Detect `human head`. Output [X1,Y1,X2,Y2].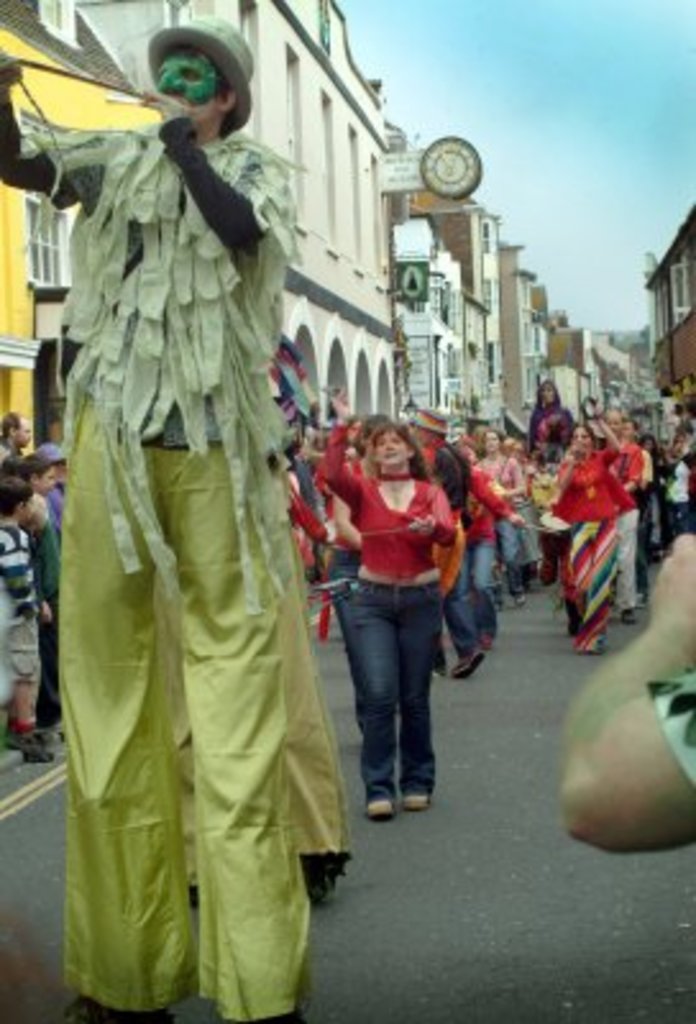
[468,420,486,448].
